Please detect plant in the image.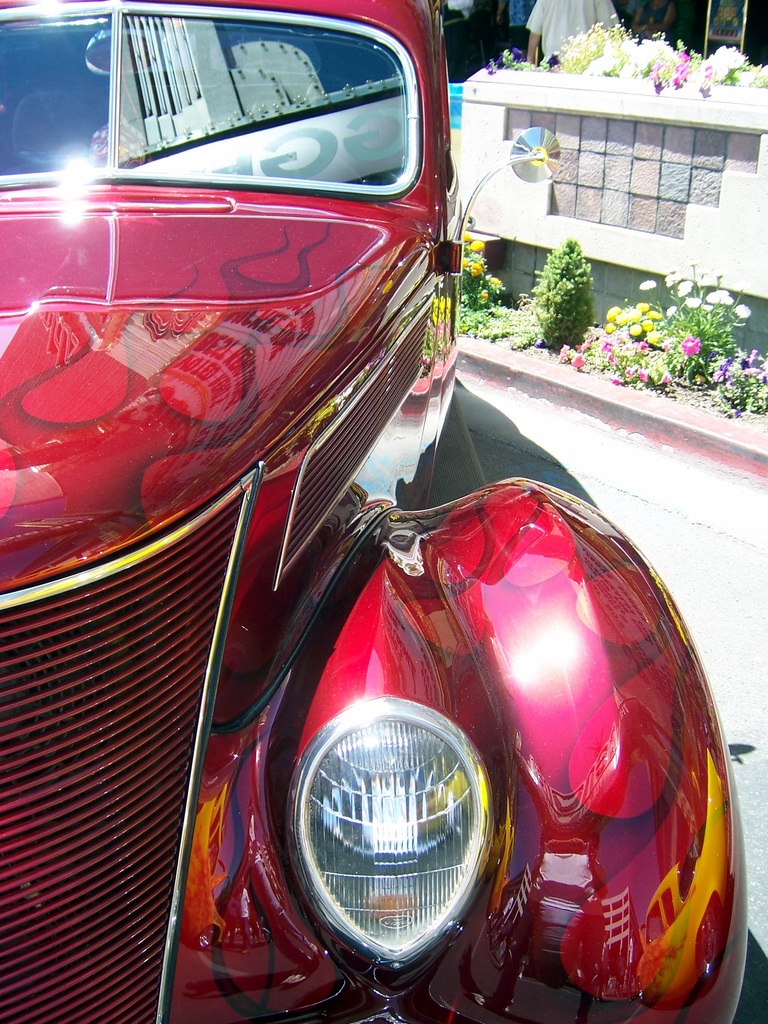
628/253/753/391.
